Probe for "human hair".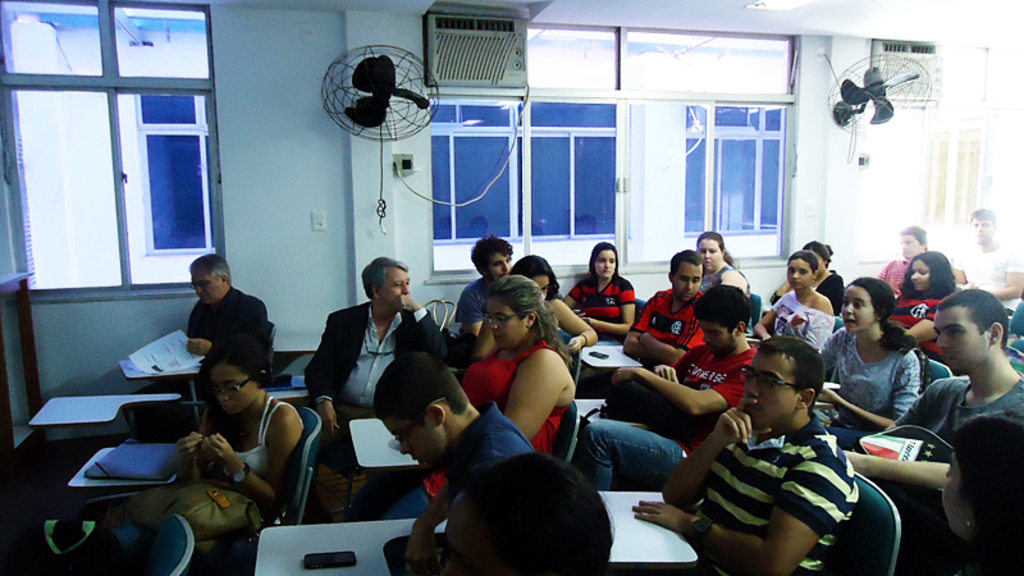
Probe result: 590,239,623,282.
